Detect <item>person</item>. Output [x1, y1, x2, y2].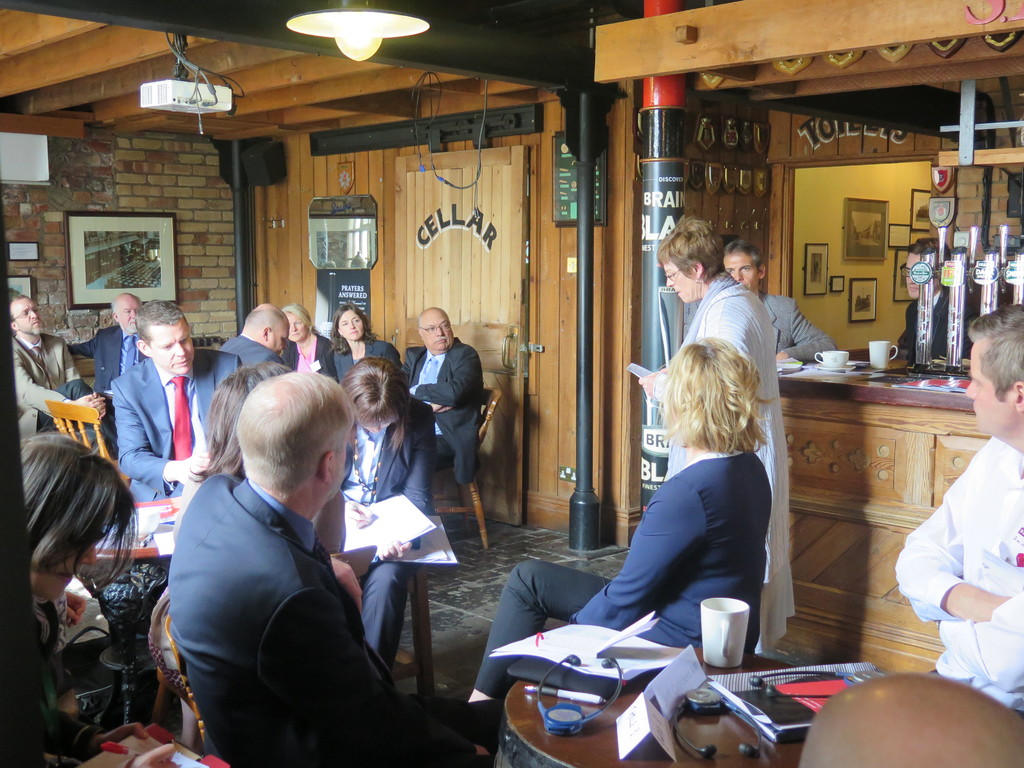
[217, 300, 295, 395].
